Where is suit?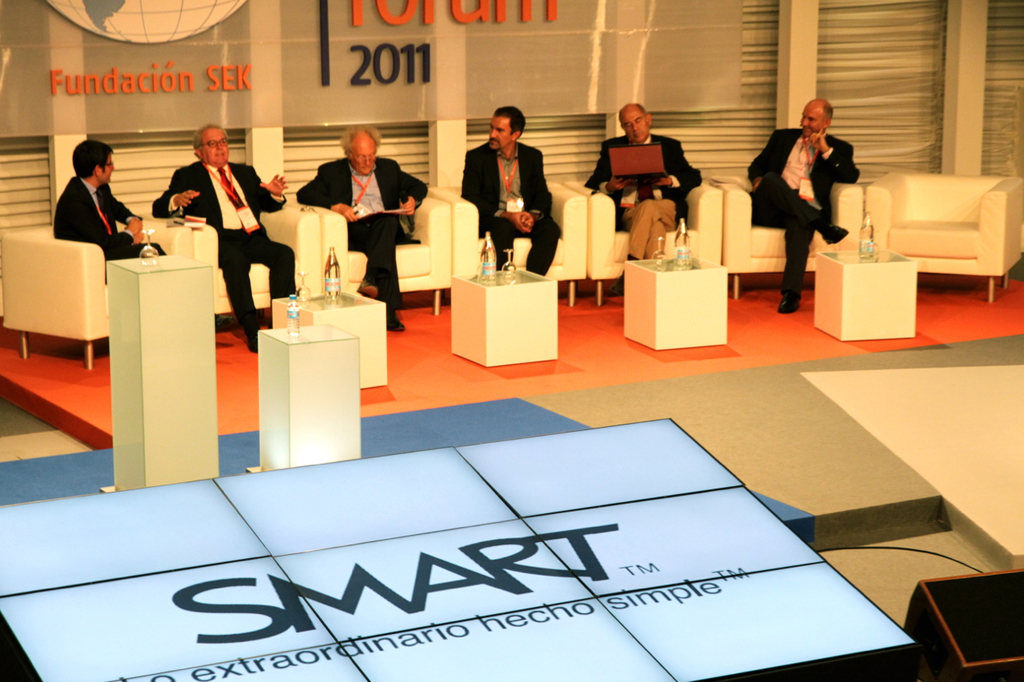
region(458, 140, 558, 284).
